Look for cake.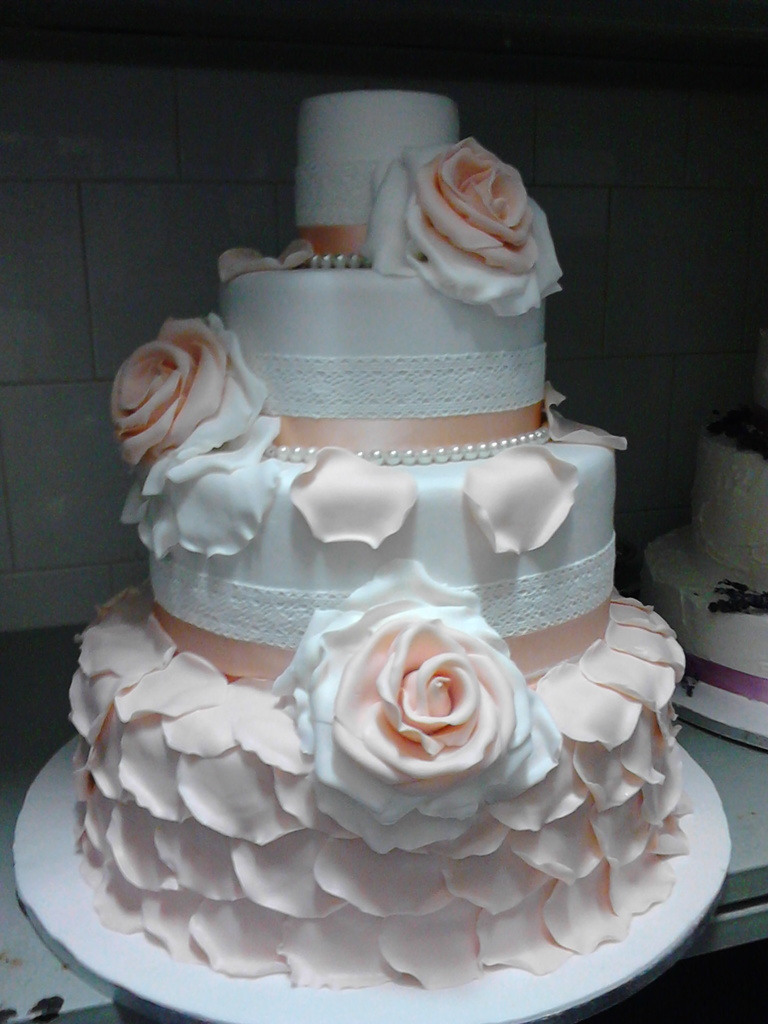
Found: bbox=(646, 419, 767, 744).
